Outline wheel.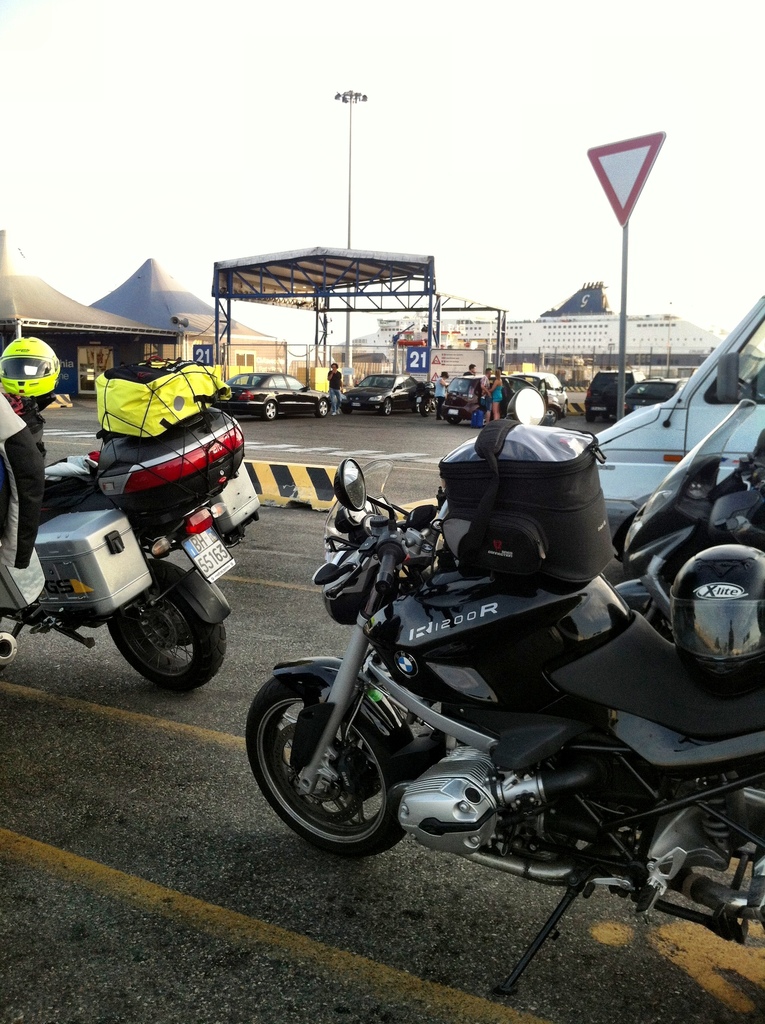
Outline: {"x1": 609, "y1": 511, "x2": 634, "y2": 552}.
